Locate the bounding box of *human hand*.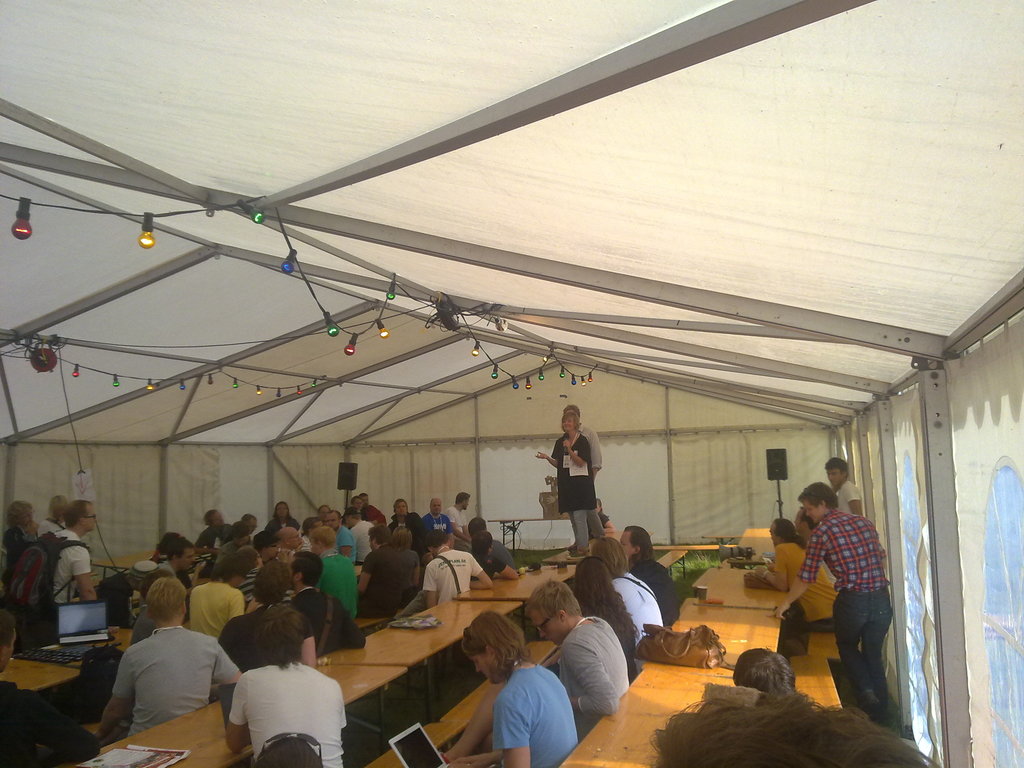
Bounding box: {"x1": 449, "y1": 757, "x2": 474, "y2": 767}.
